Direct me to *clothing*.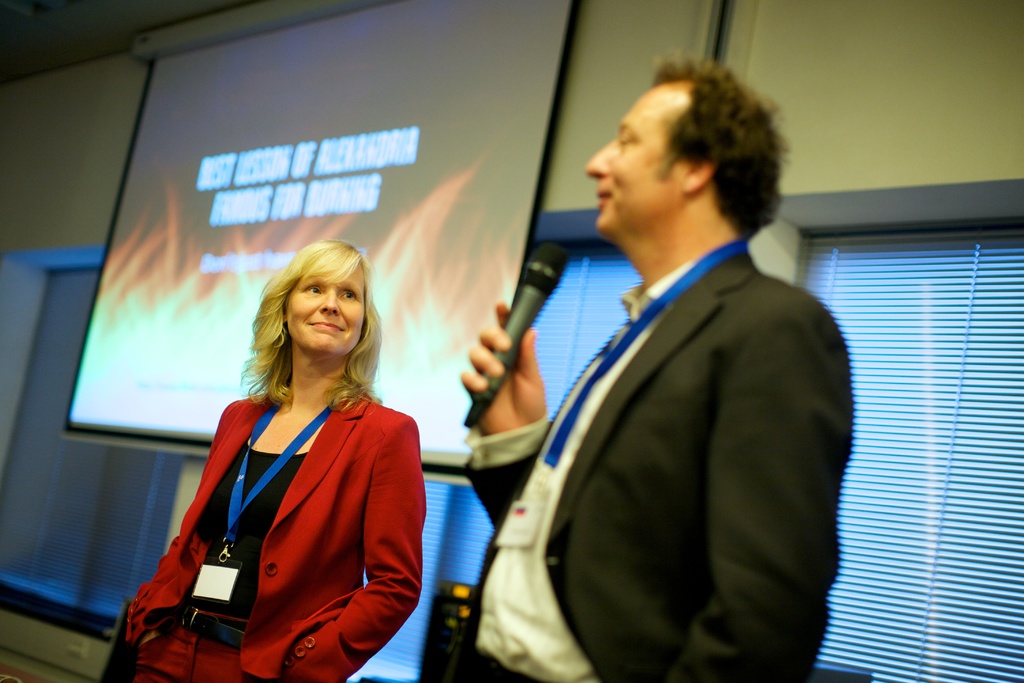
Direction: select_region(124, 347, 422, 667).
